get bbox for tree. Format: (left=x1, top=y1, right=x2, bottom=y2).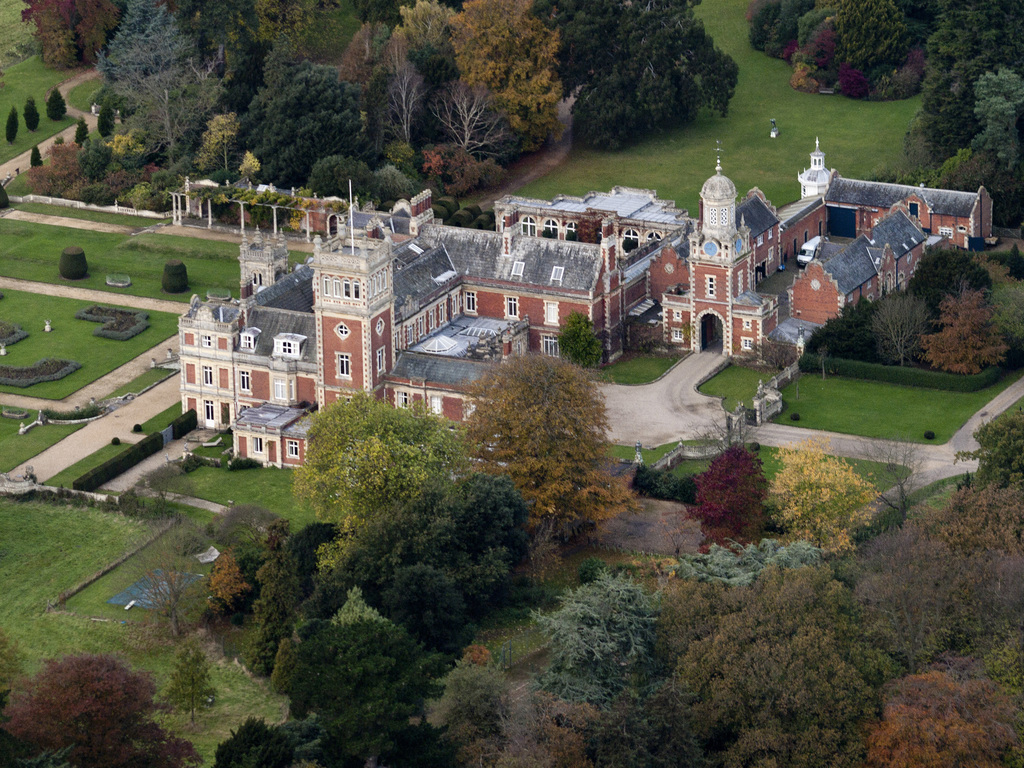
(left=464, top=331, right=620, bottom=547).
